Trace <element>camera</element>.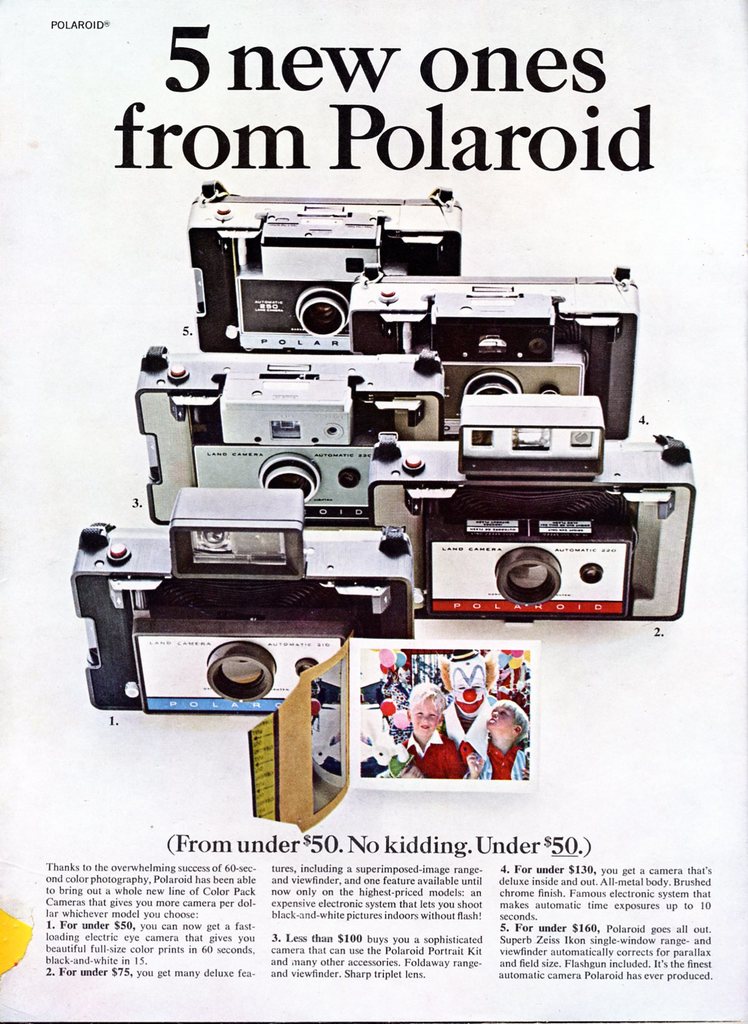
Traced to (left=350, top=269, right=646, bottom=438).
